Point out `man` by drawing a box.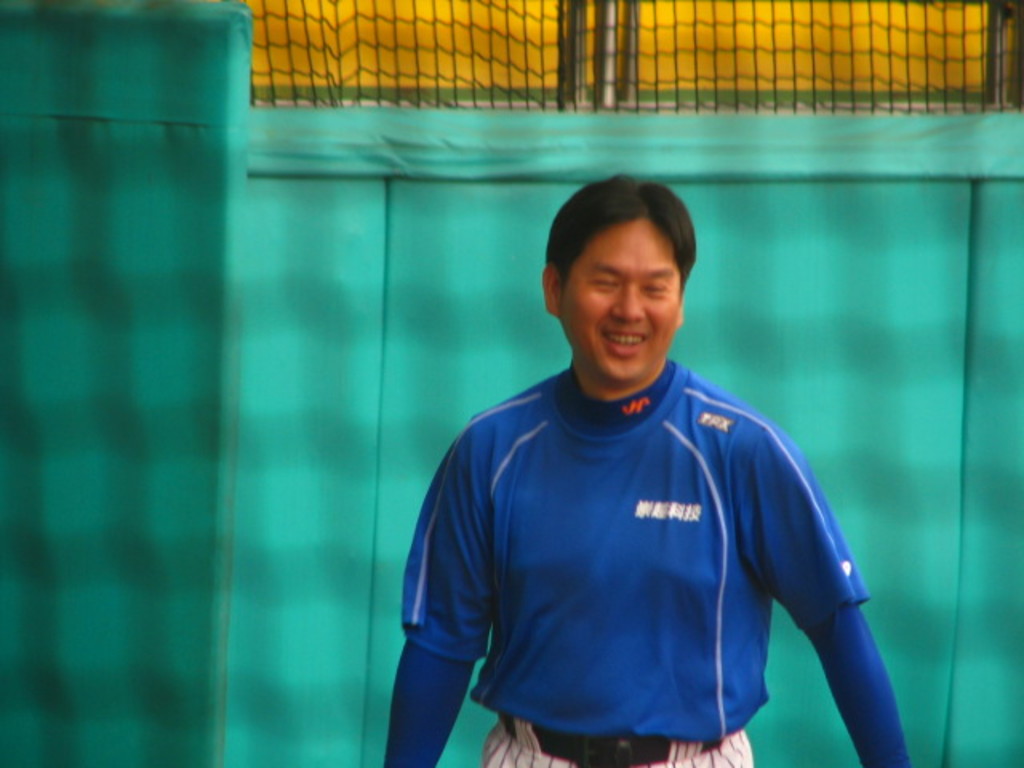
x1=381 y1=170 x2=914 y2=766.
